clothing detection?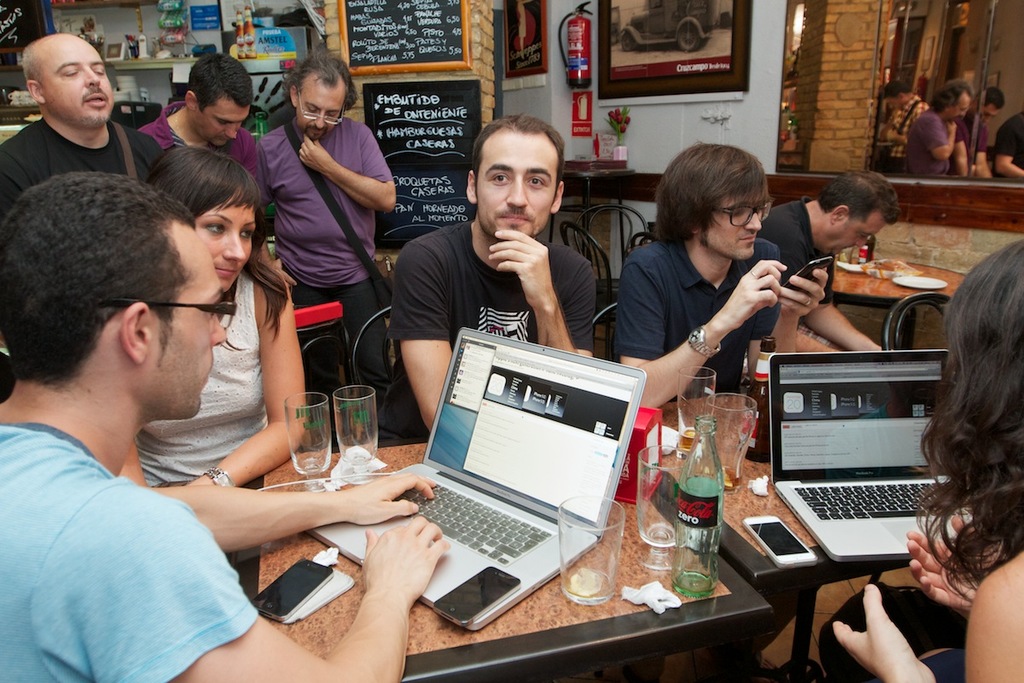
locate(3, 114, 161, 223)
